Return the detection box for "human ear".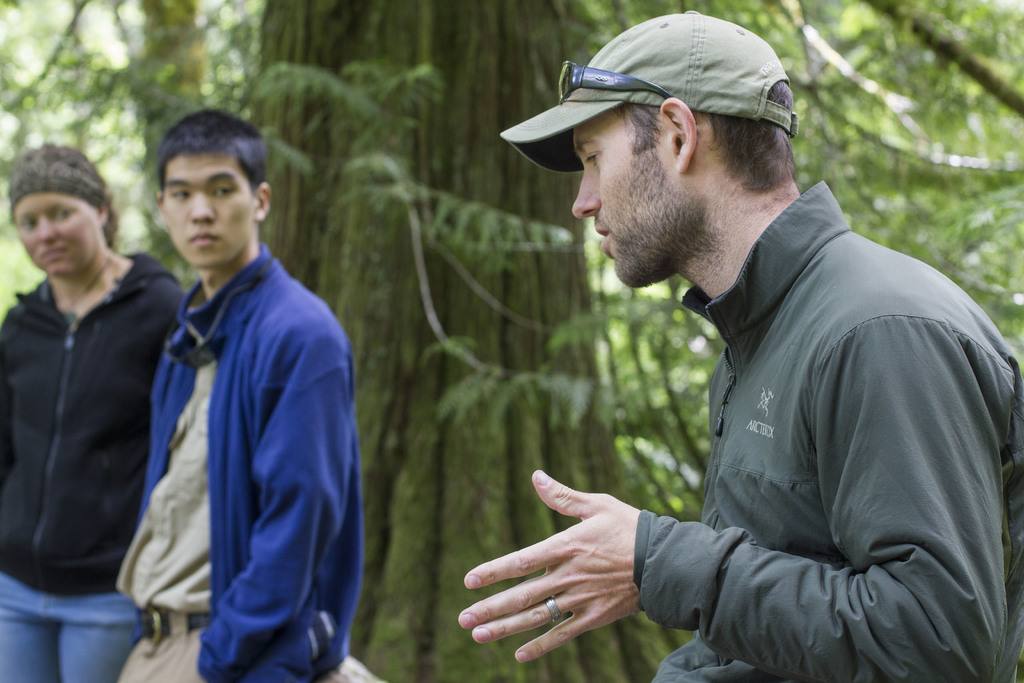
252 183 271 222.
